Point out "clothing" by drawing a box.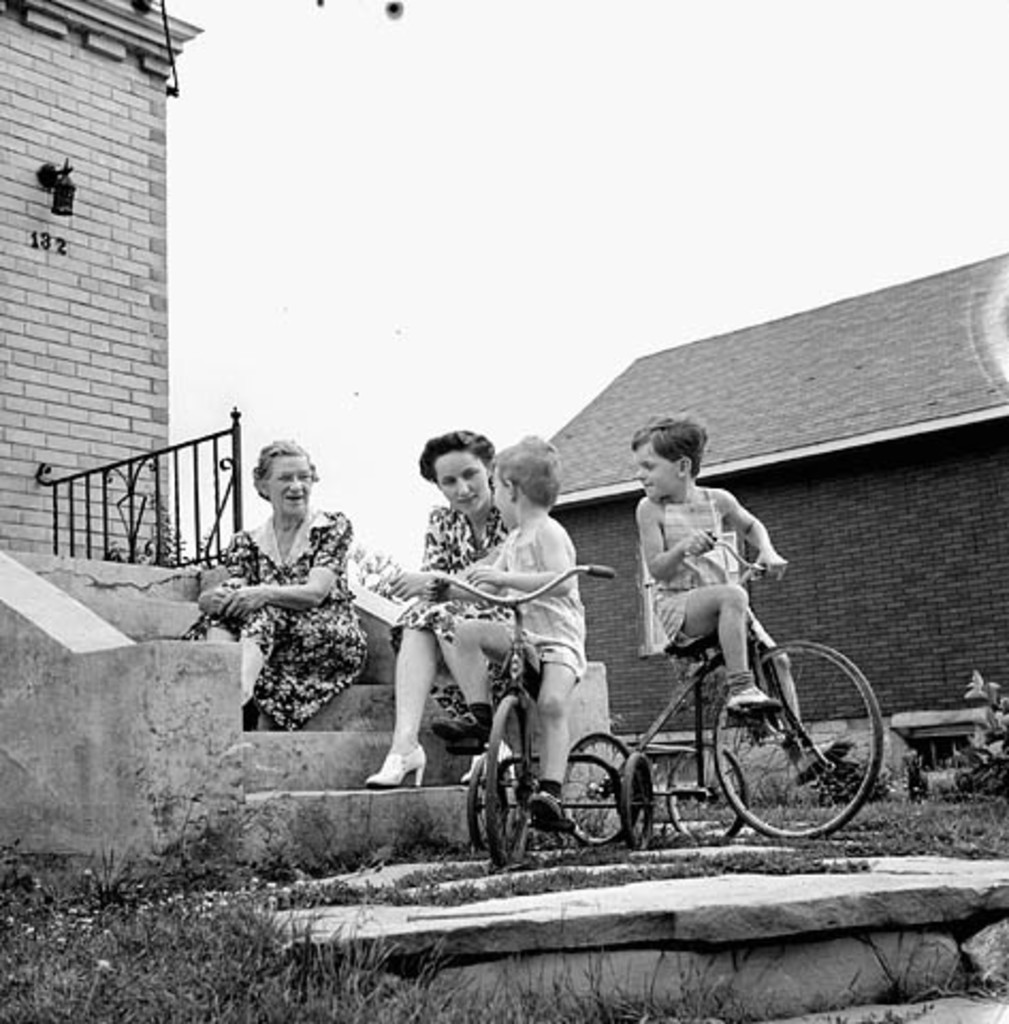
locate(397, 503, 523, 719).
